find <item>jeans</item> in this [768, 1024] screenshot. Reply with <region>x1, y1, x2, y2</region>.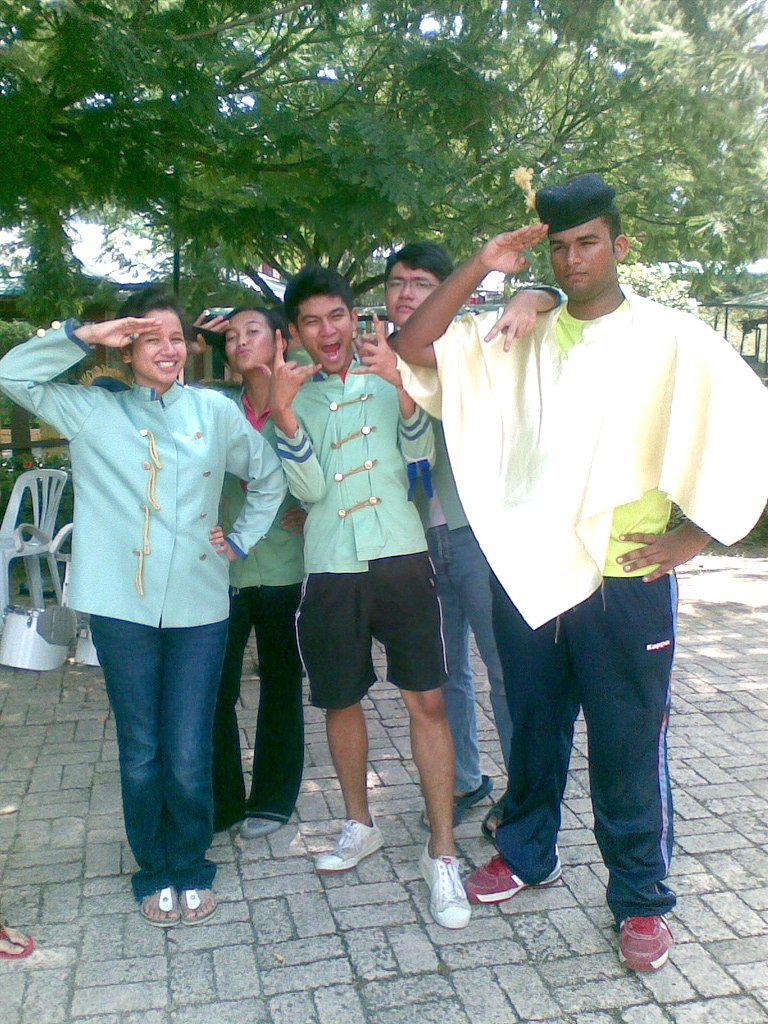
<region>94, 617, 225, 905</region>.
